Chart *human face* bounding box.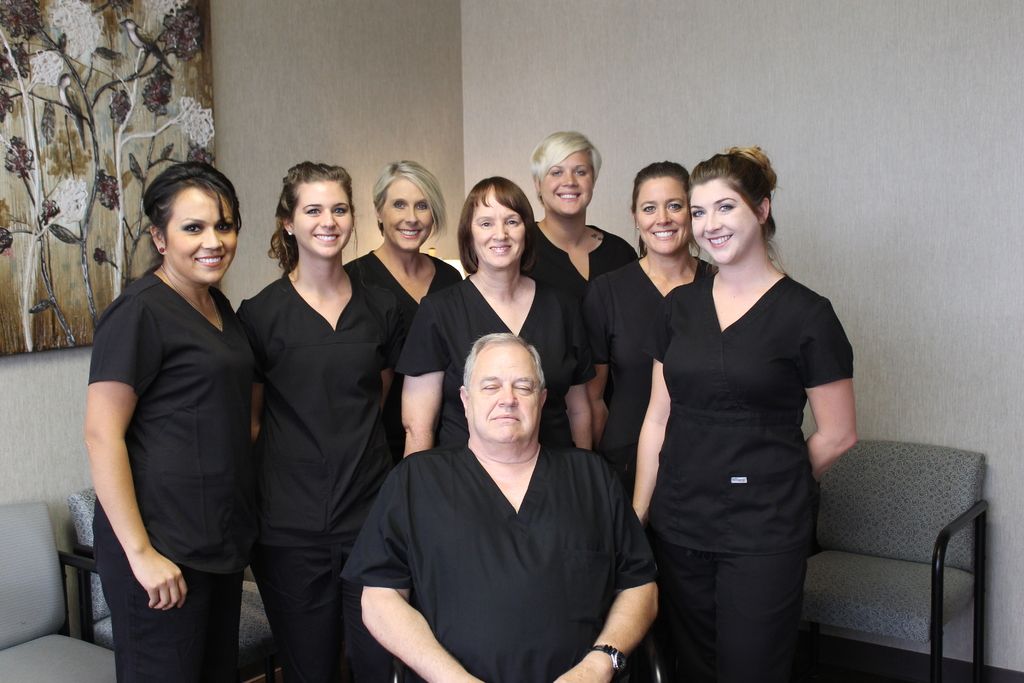
Charted: 636,176,692,255.
